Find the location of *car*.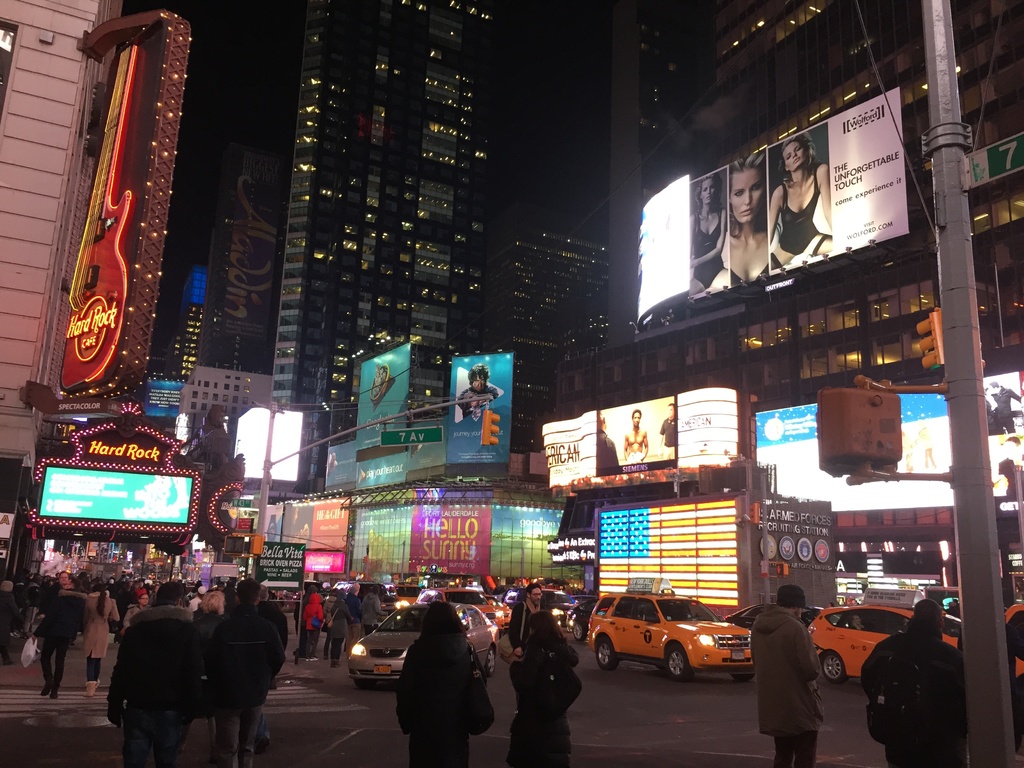
Location: BBox(419, 584, 509, 627).
